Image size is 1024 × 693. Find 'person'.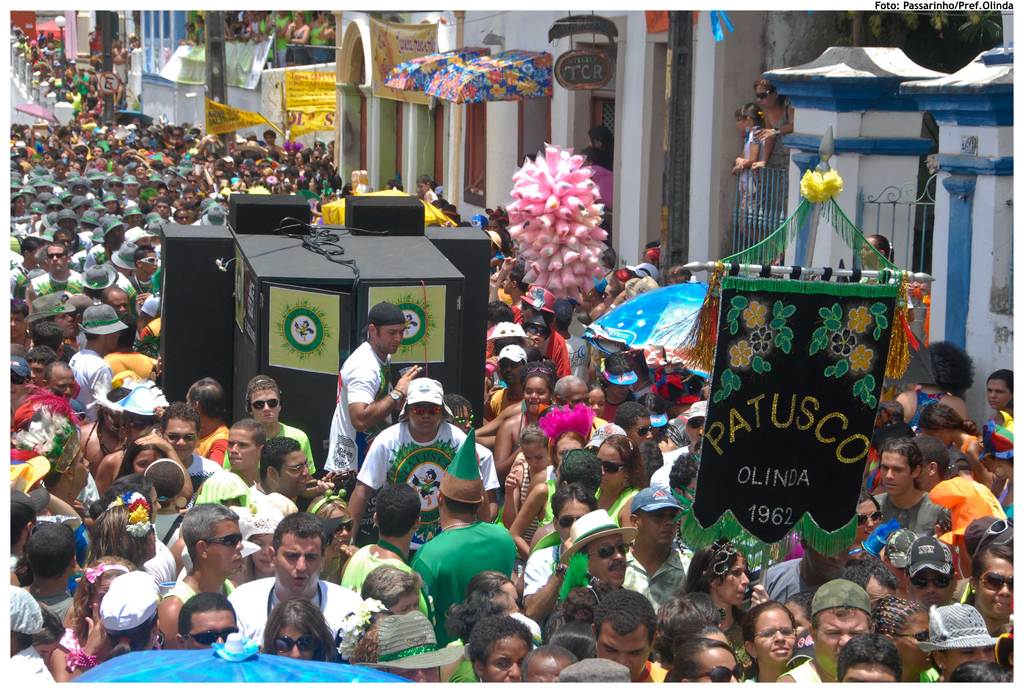
<bbox>227, 512, 364, 649</bbox>.
